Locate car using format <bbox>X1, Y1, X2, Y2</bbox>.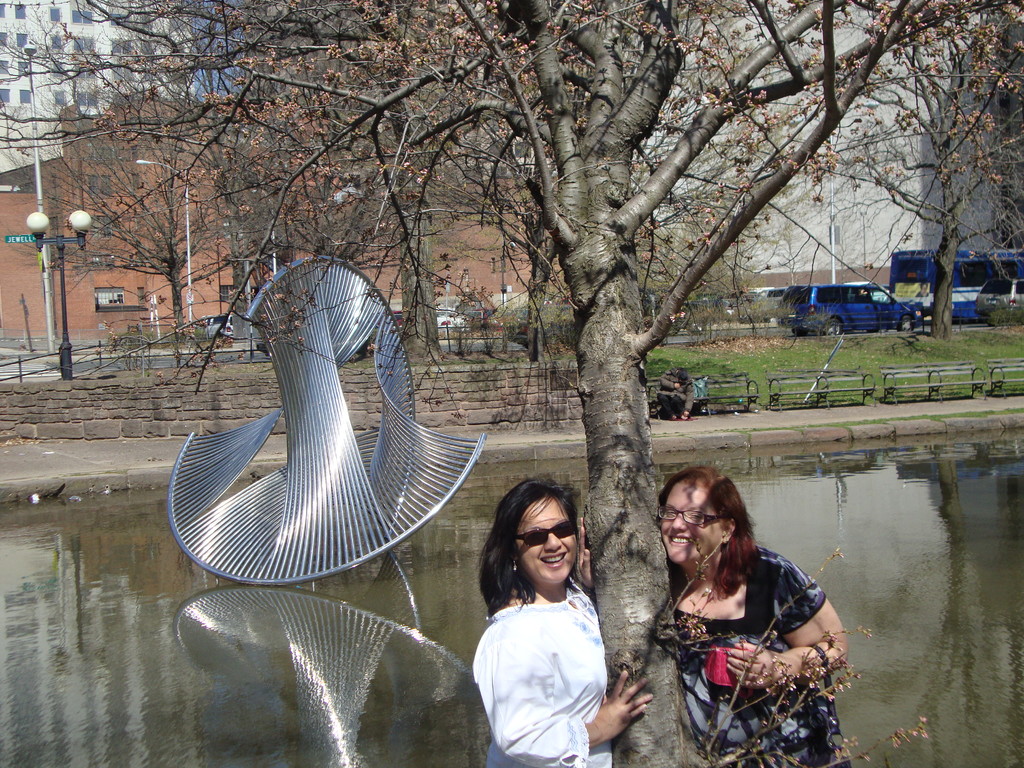
<bbox>198, 311, 243, 330</bbox>.
